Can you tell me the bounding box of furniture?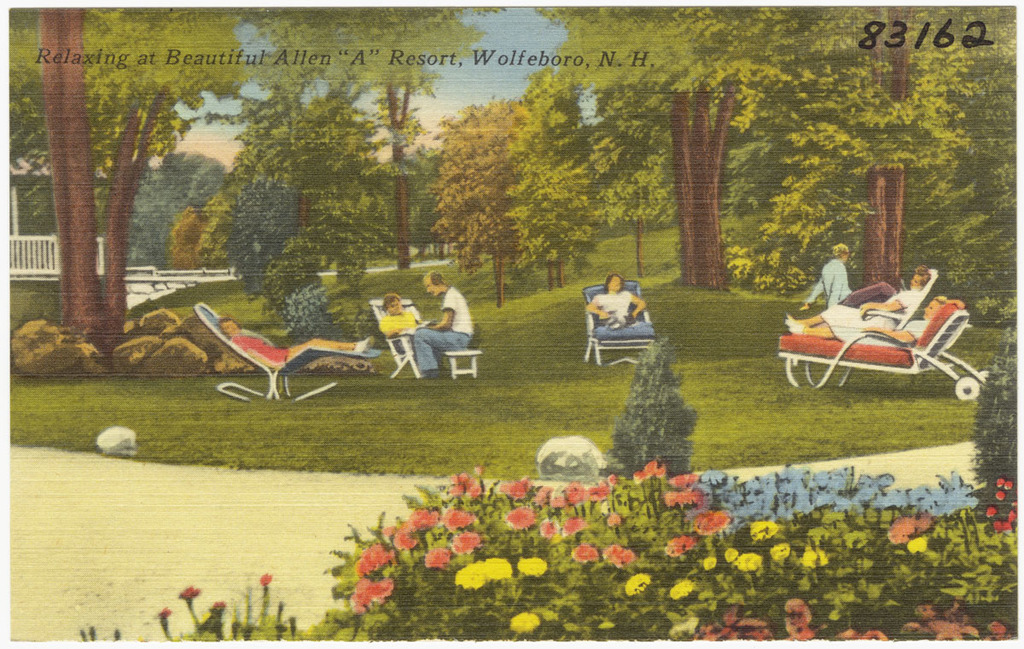
<bbox>372, 302, 478, 379</bbox>.
